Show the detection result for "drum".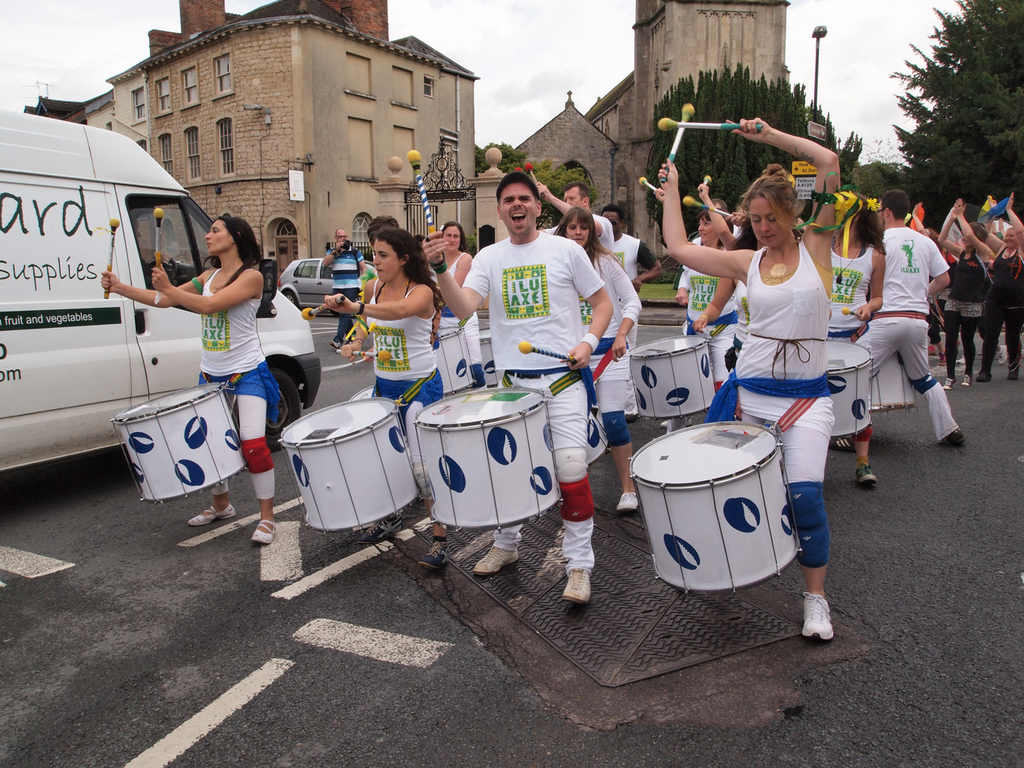
{"left": 394, "top": 380, "right": 579, "bottom": 535}.
